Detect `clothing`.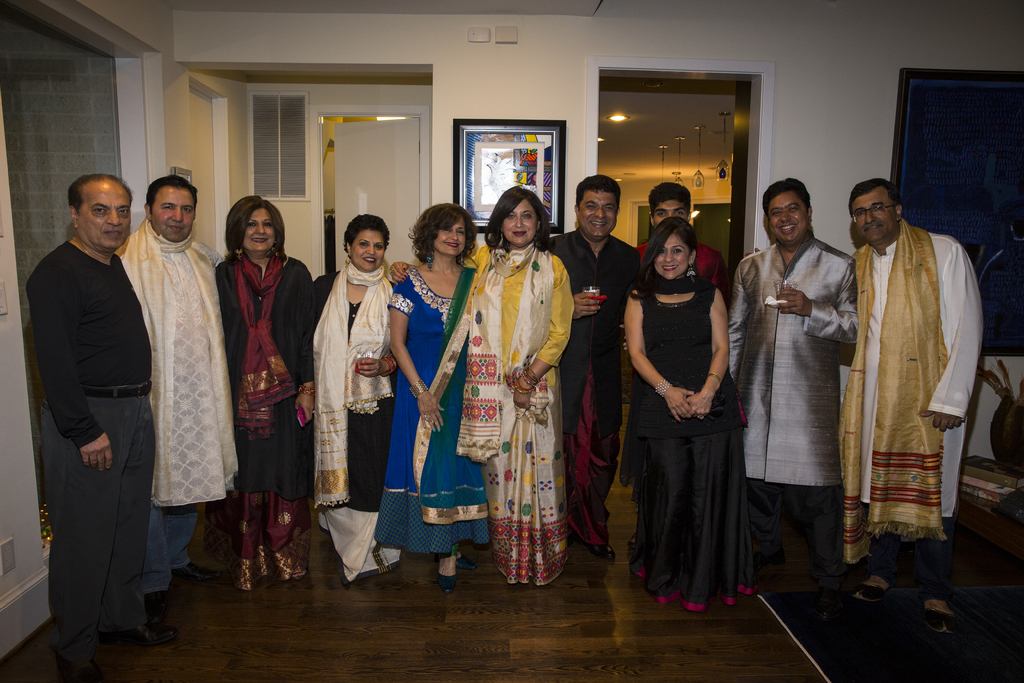
Detected at [213, 247, 321, 587].
